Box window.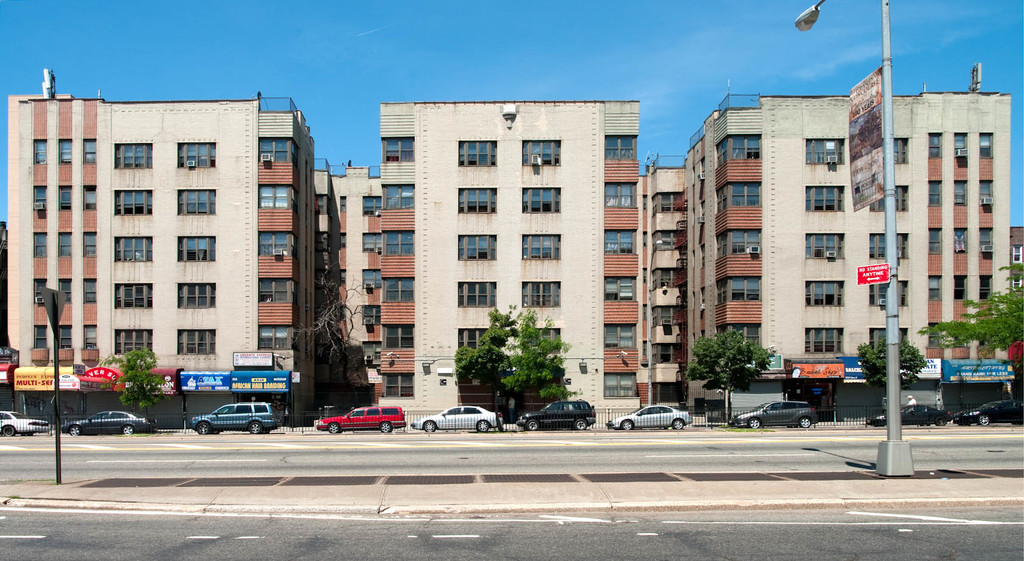
360 269 387 290.
